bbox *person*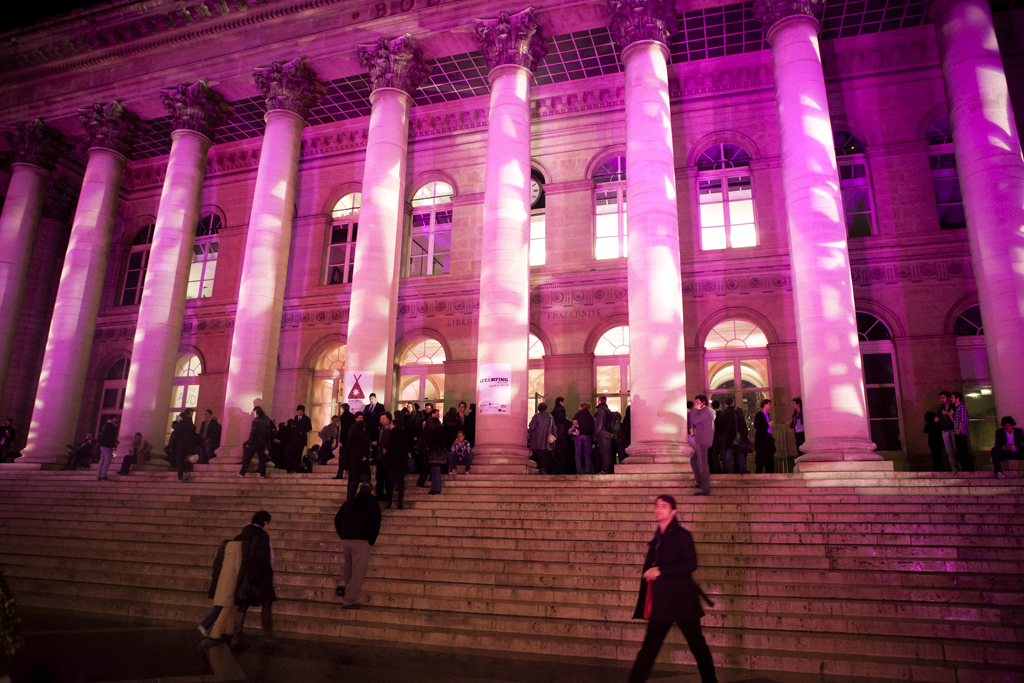
box=[97, 416, 114, 477]
